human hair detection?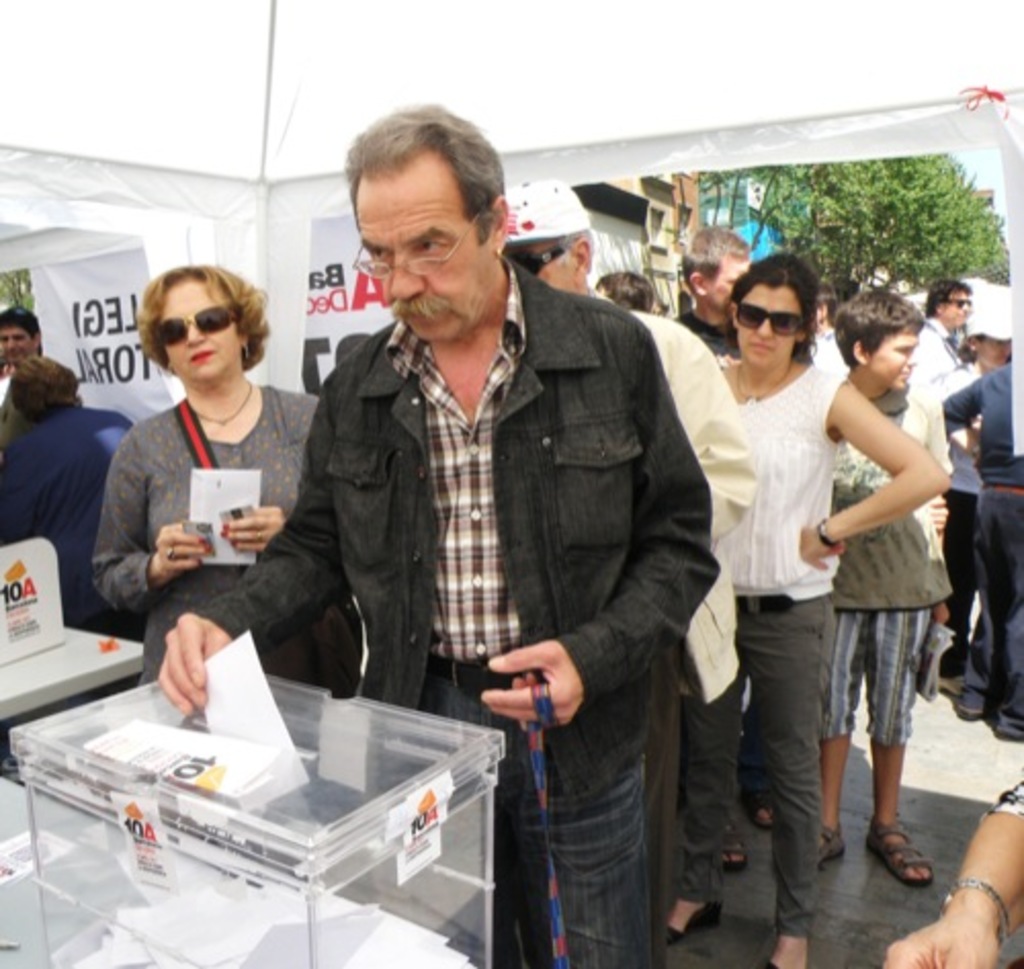
[left=682, top=227, right=750, bottom=295]
